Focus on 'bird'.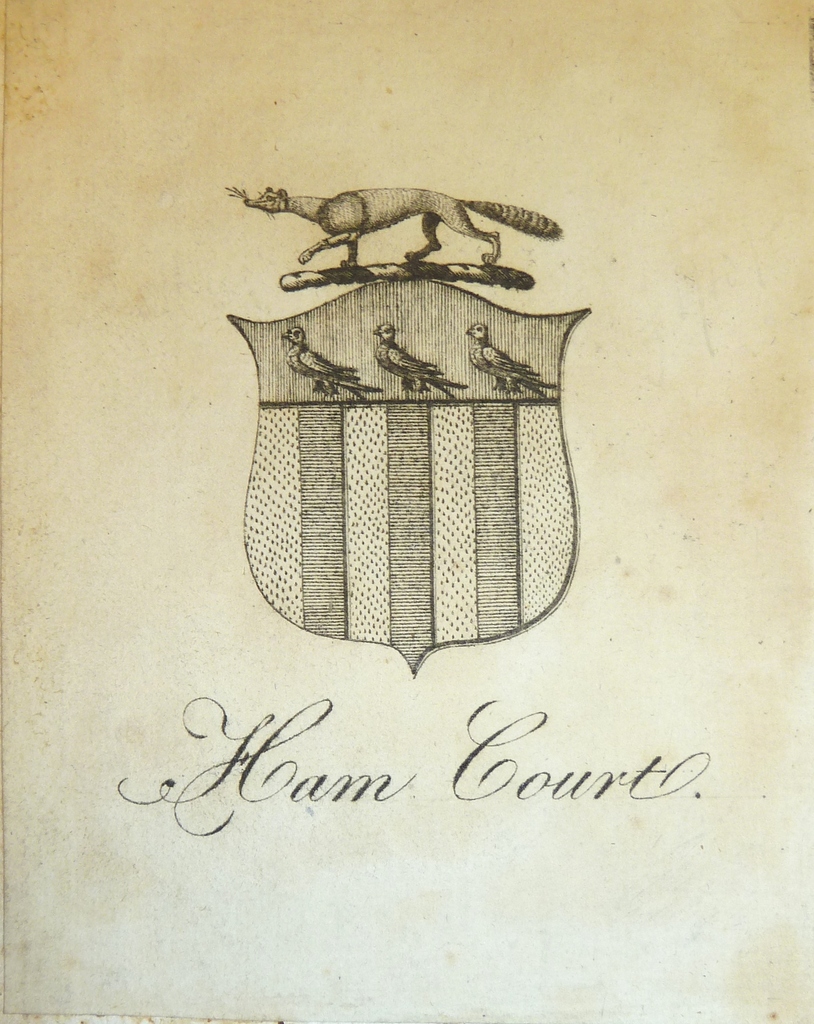
Focused at bbox(466, 323, 550, 399).
